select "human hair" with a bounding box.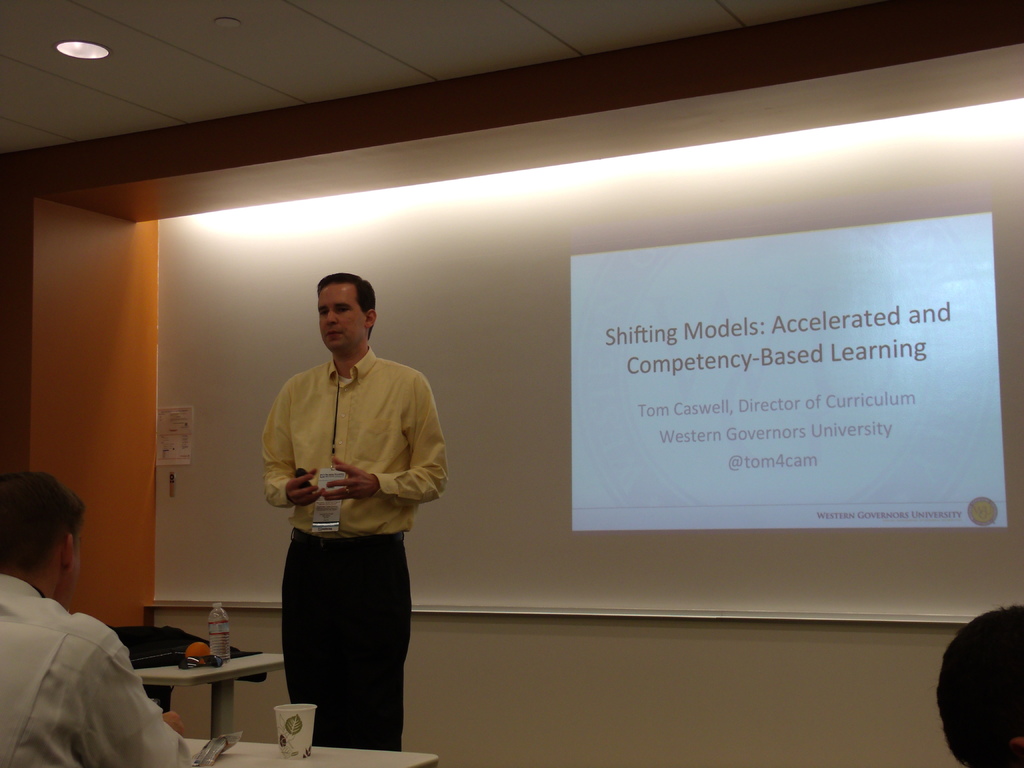
<box>941,621,1023,767</box>.
